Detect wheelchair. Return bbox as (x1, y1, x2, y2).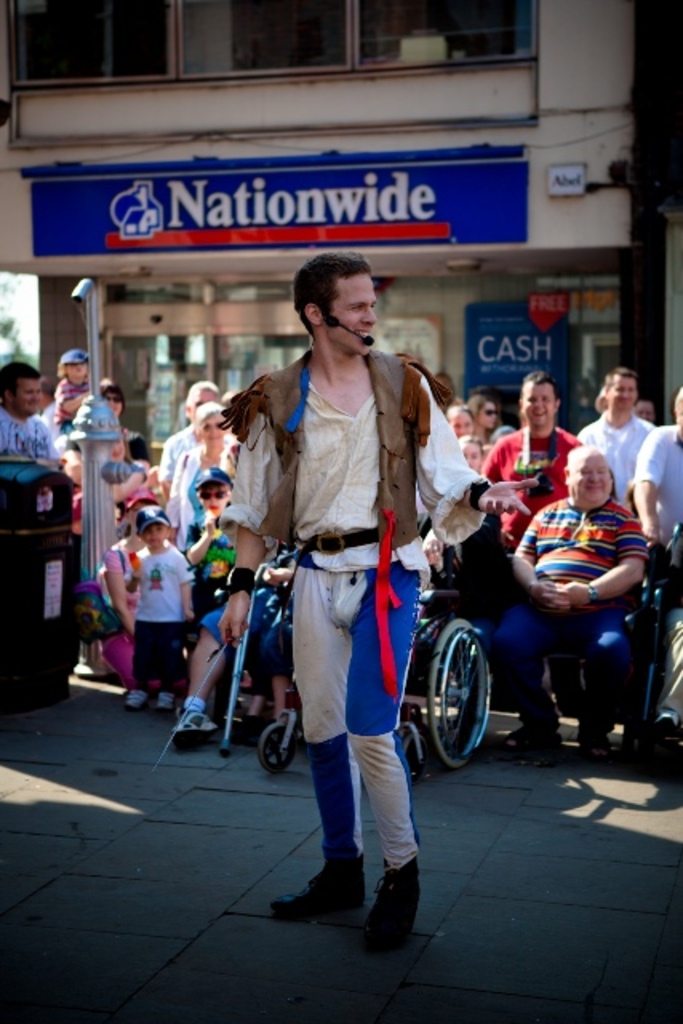
(258, 587, 497, 784).
